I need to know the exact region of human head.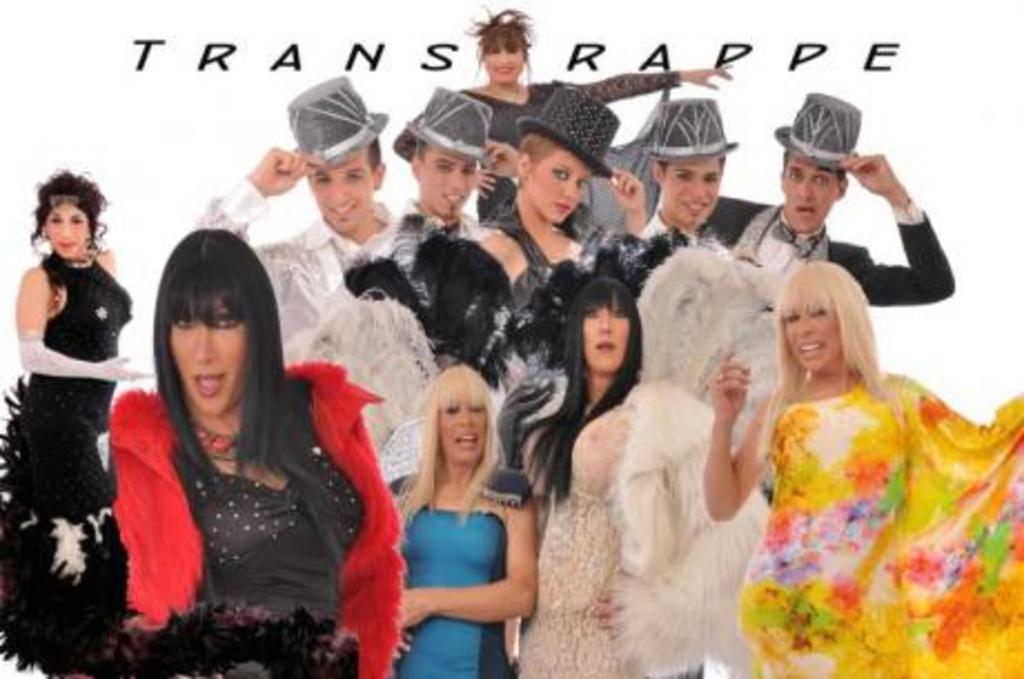
Region: <region>31, 169, 107, 263</region>.
